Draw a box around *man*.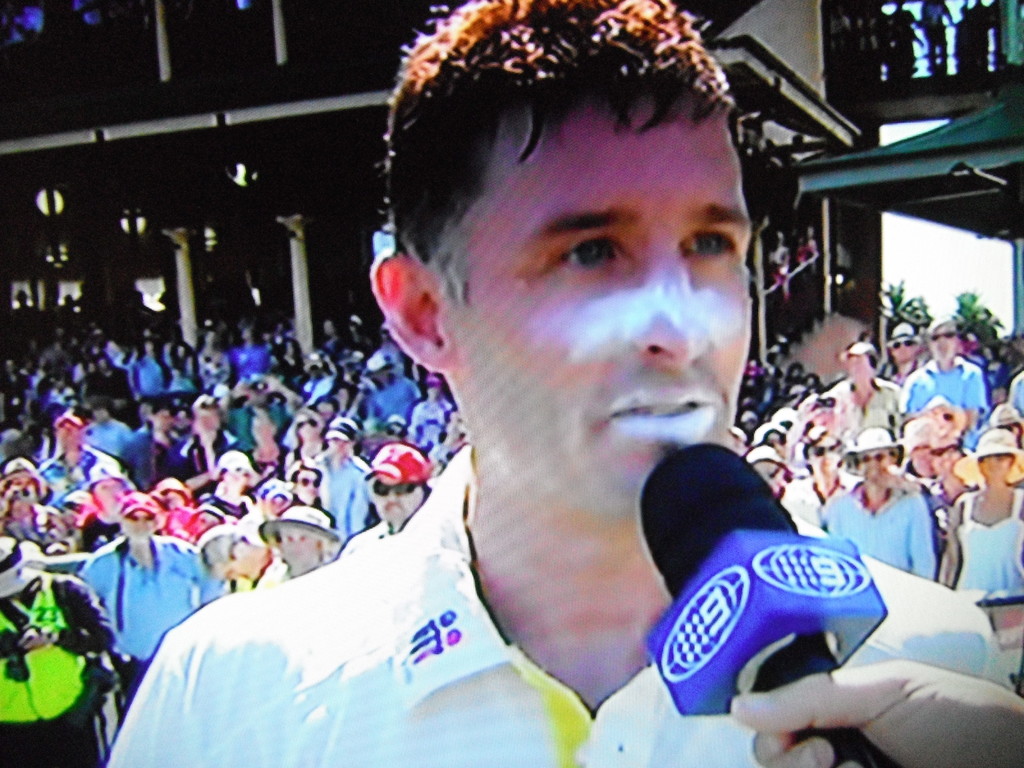
{"x1": 886, "y1": 321, "x2": 925, "y2": 384}.
